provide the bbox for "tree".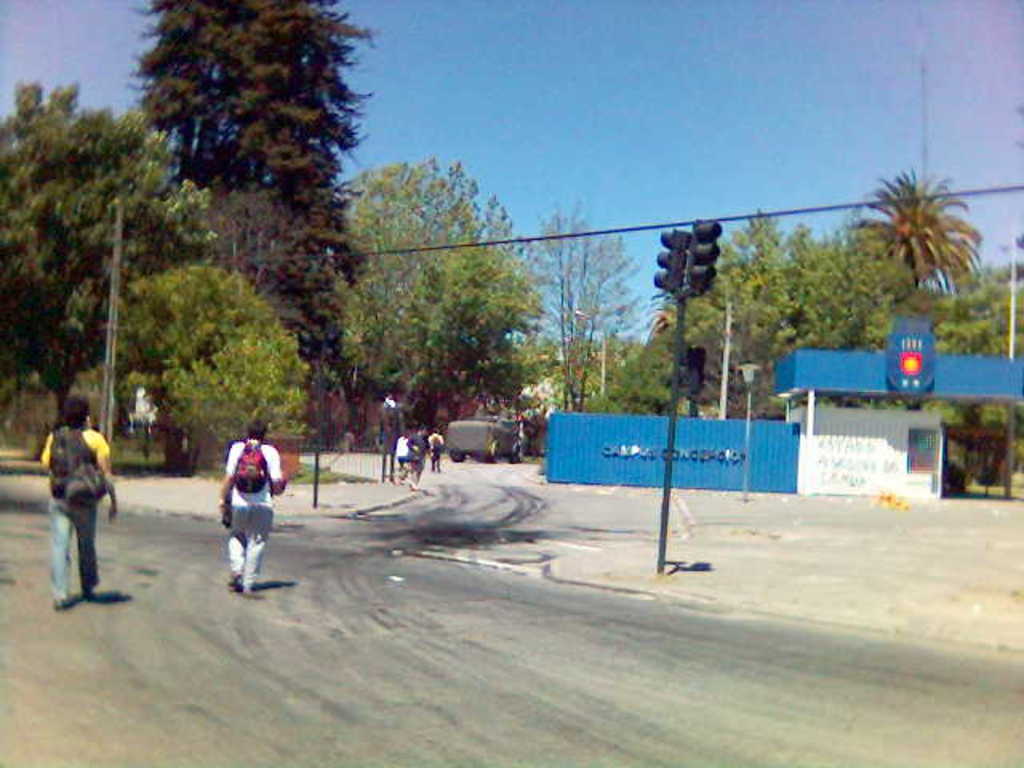
[546,214,646,421].
